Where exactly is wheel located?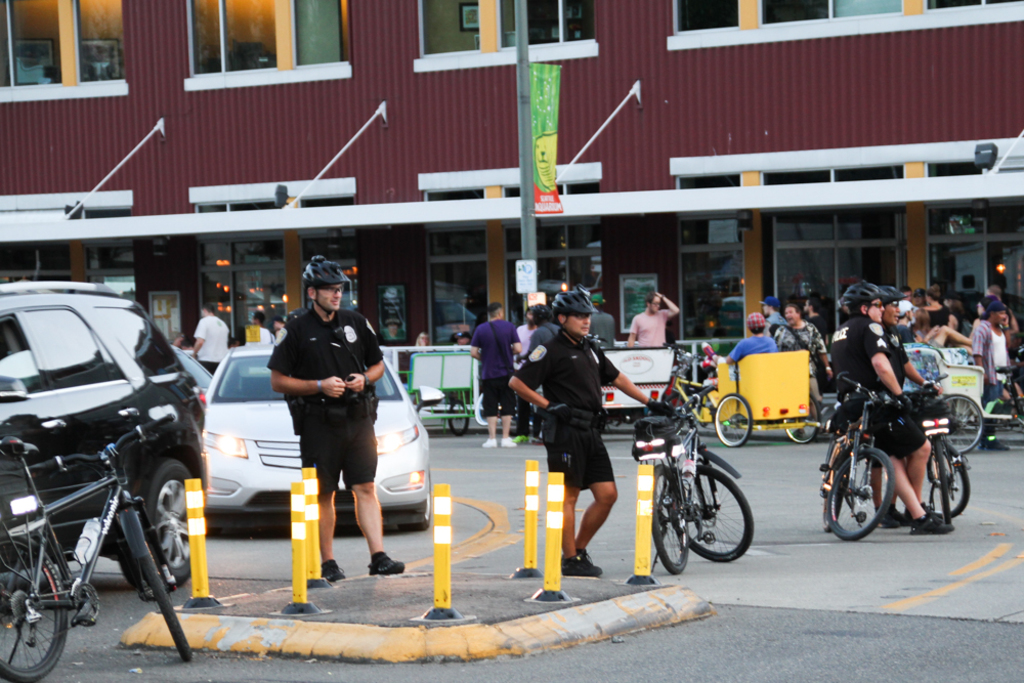
Its bounding box is bbox=[823, 440, 899, 544].
